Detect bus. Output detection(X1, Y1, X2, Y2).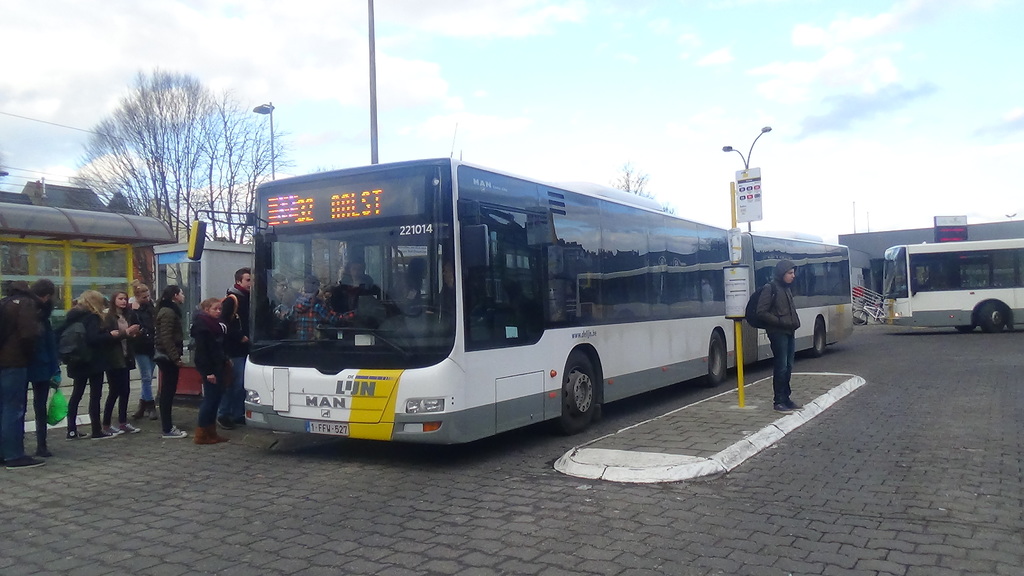
detection(189, 149, 854, 450).
